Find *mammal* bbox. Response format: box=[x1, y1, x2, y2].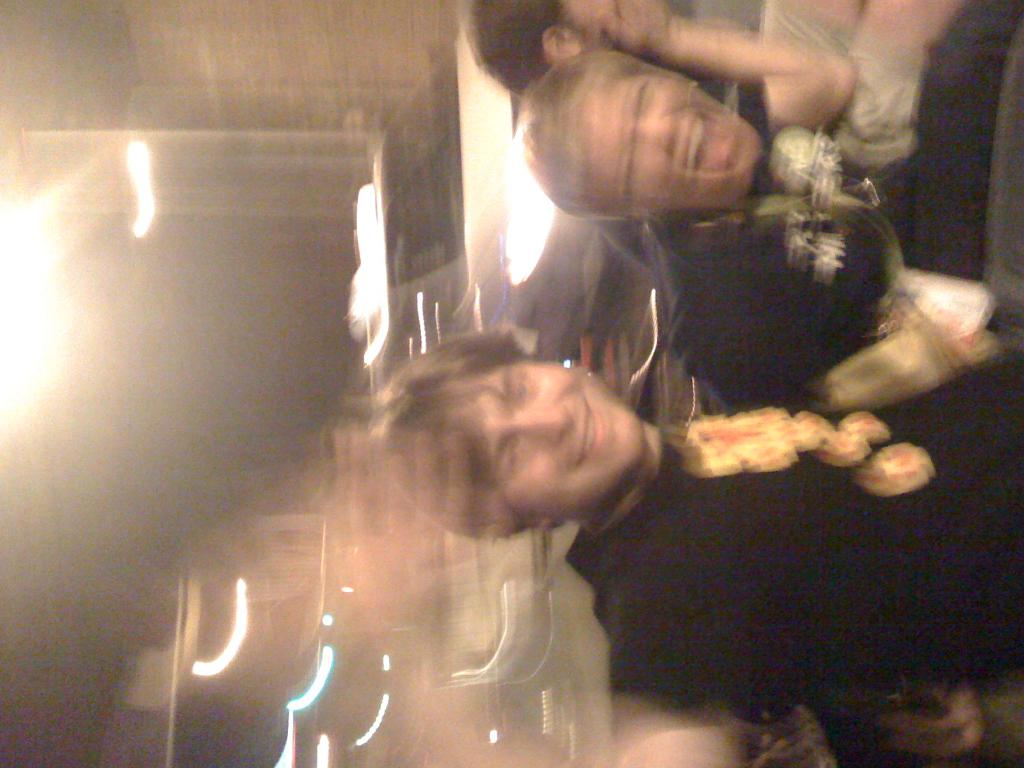
box=[464, 0, 968, 288].
